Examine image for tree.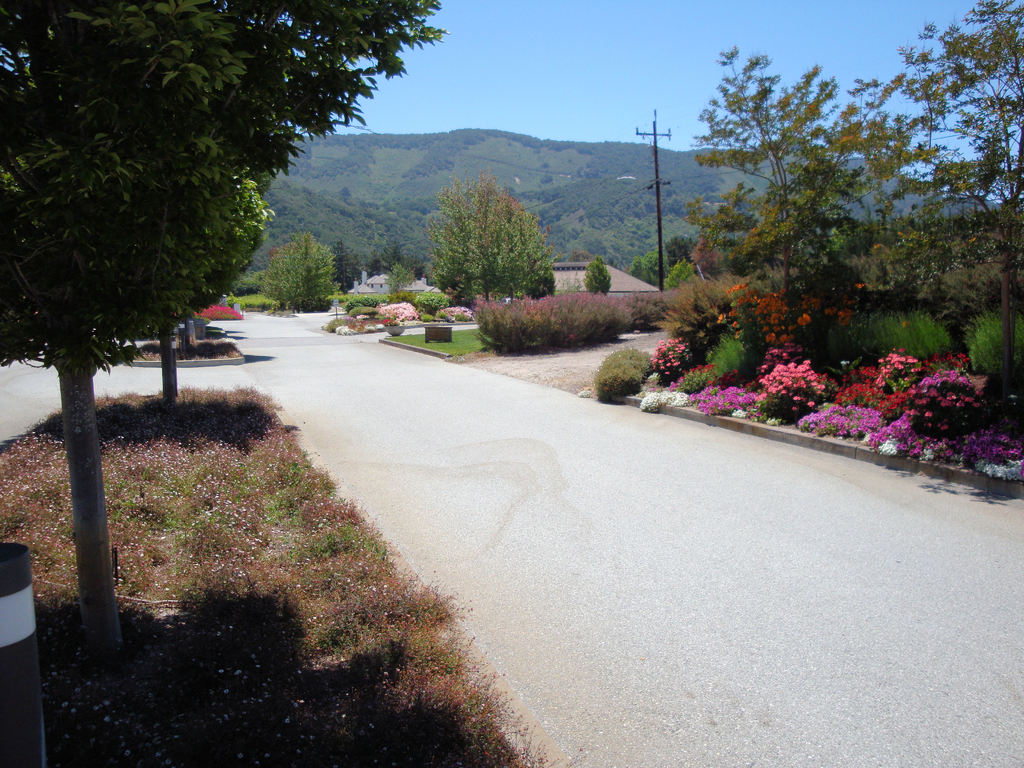
Examination result: box=[0, 0, 448, 195].
